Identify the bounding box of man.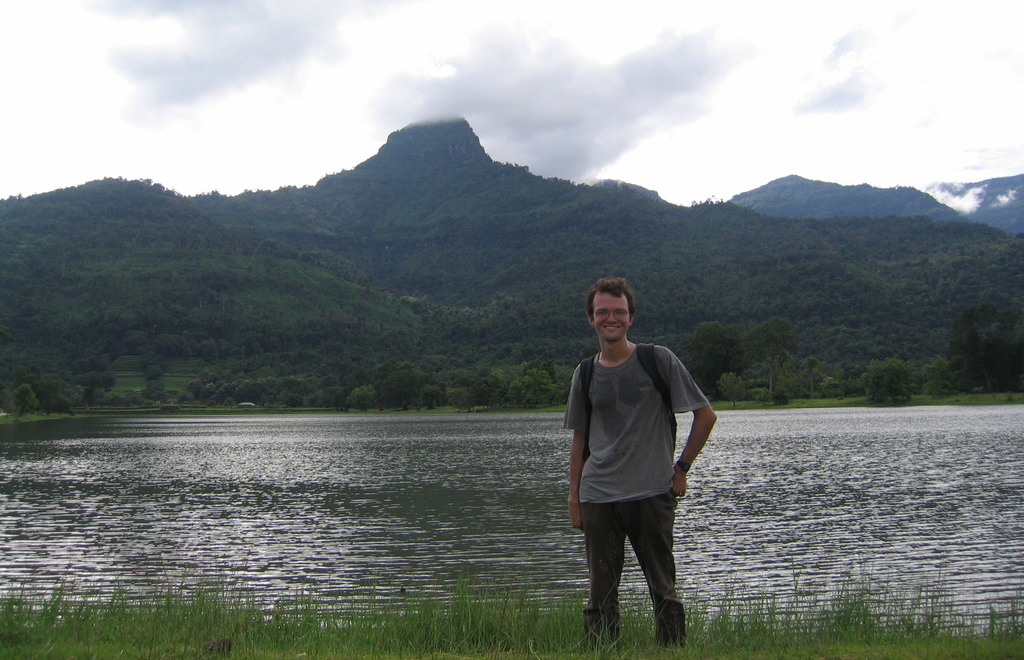
[570,275,722,653].
